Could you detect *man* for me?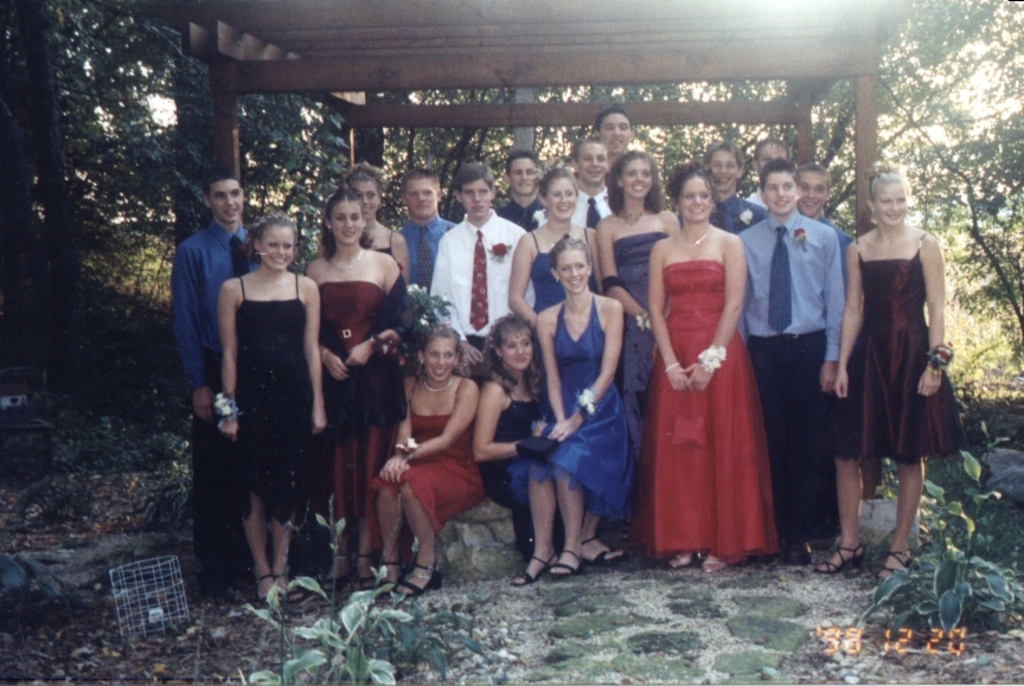
Detection result: pyautogui.locateOnScreen(743, 135, 793, 204).
